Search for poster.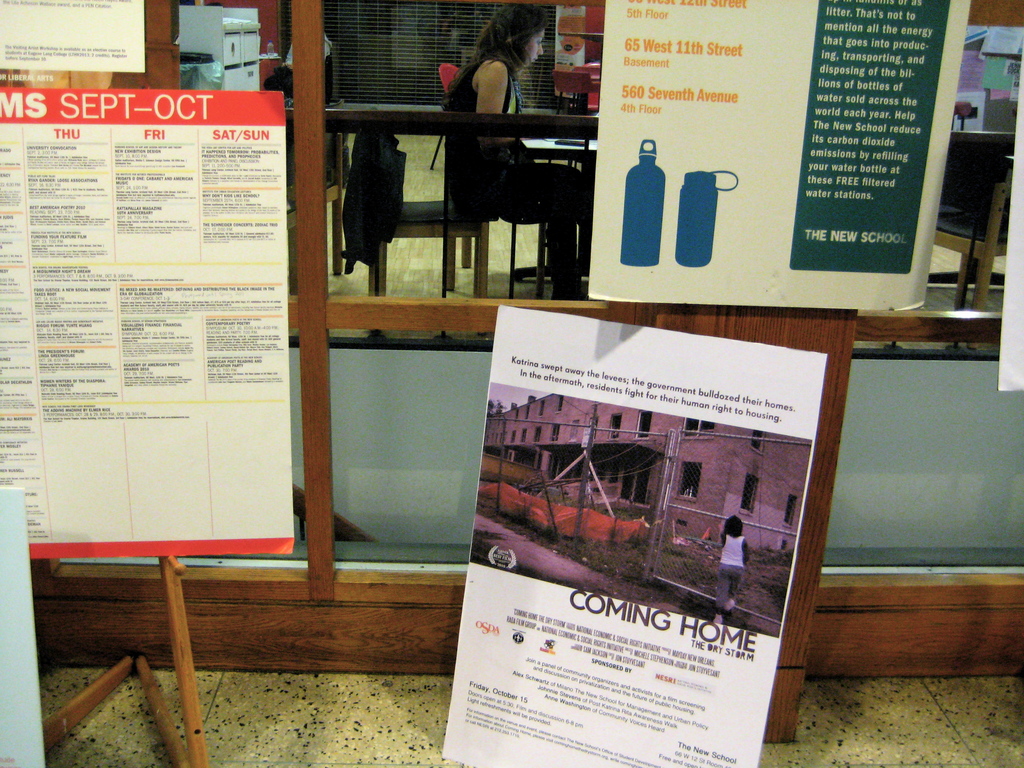
Found at x1=440, y1=306, x2=826, y2=767.
